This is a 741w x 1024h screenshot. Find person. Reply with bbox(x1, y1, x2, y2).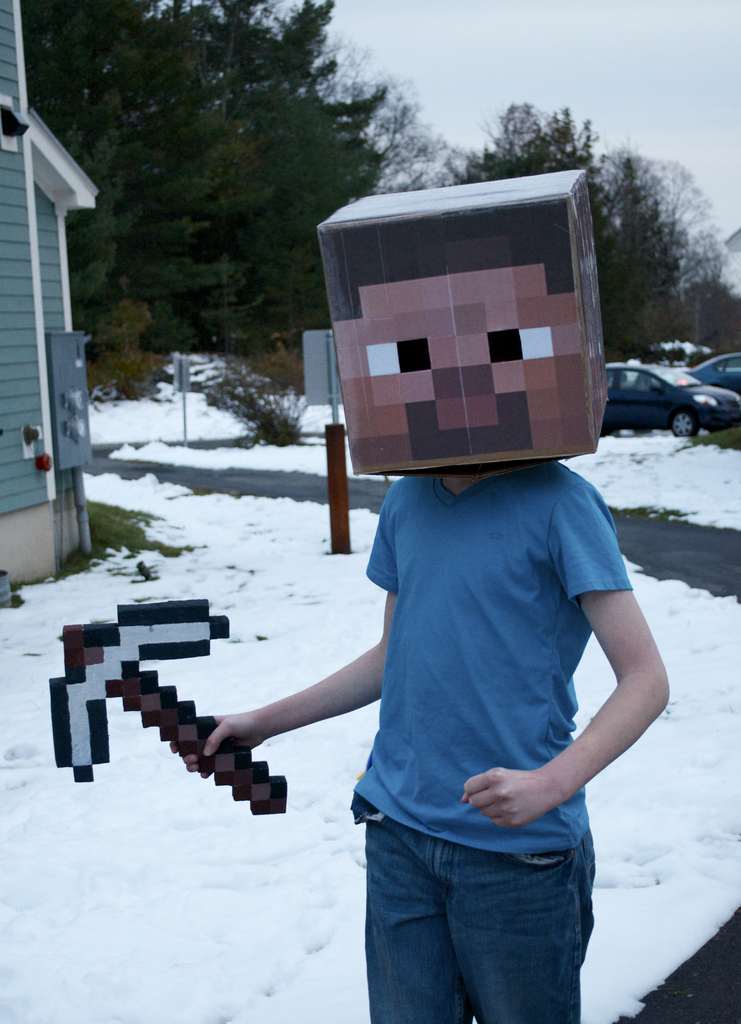
bbox(187, 454, 667, 1022).
